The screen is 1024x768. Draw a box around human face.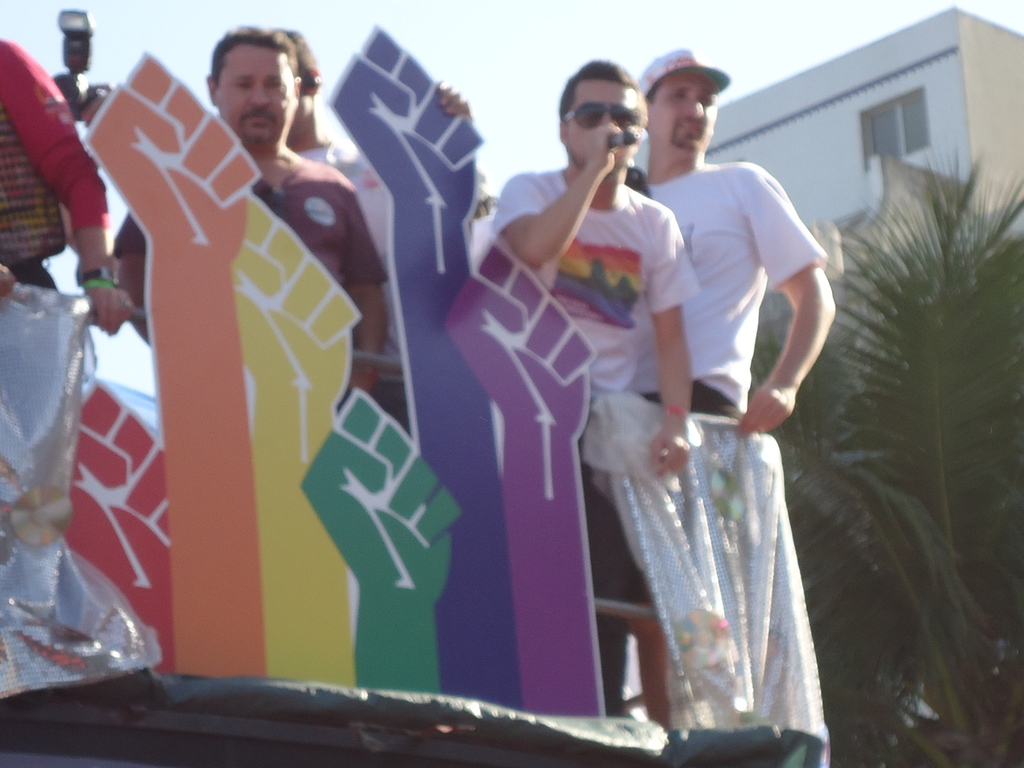
bbox=(567, 80, 641, 164).
